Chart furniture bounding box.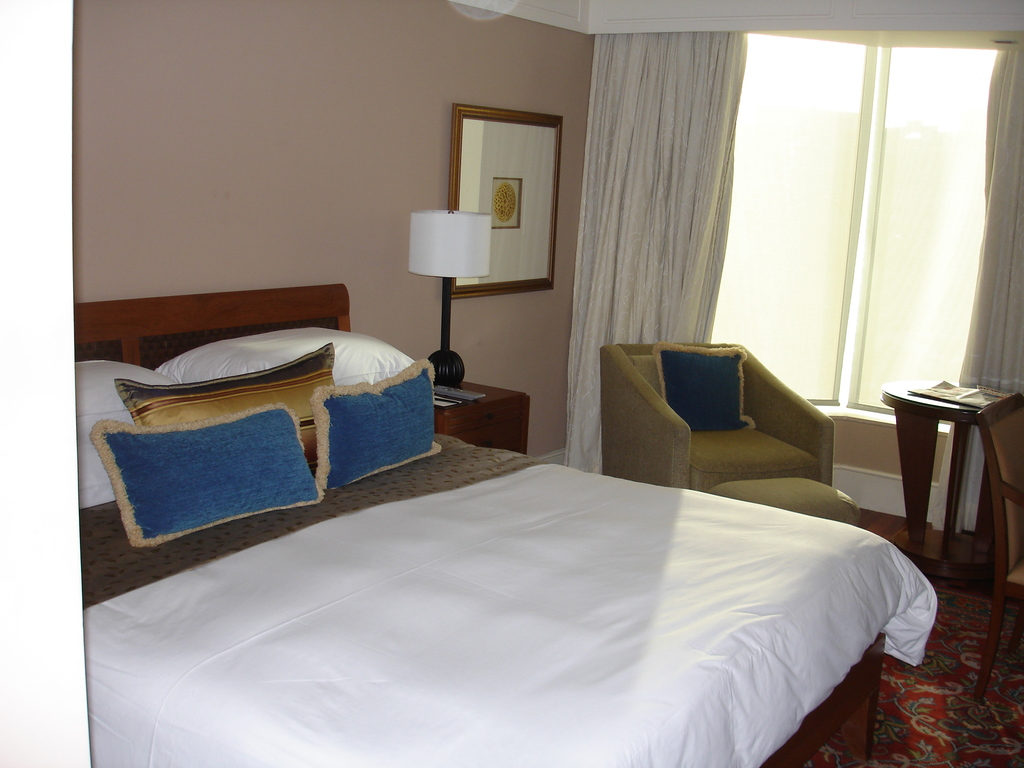
Charted: rect(428, 378, 533, 451).
